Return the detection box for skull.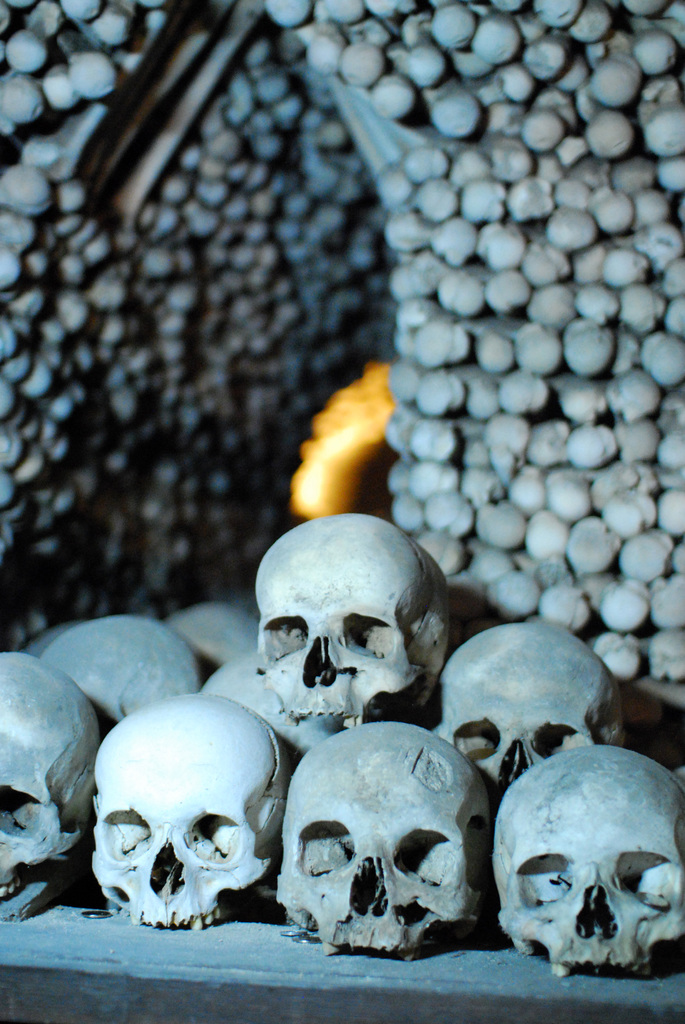
{"left": 38, "top": 626, "right": 192, "bottom": 751}.
